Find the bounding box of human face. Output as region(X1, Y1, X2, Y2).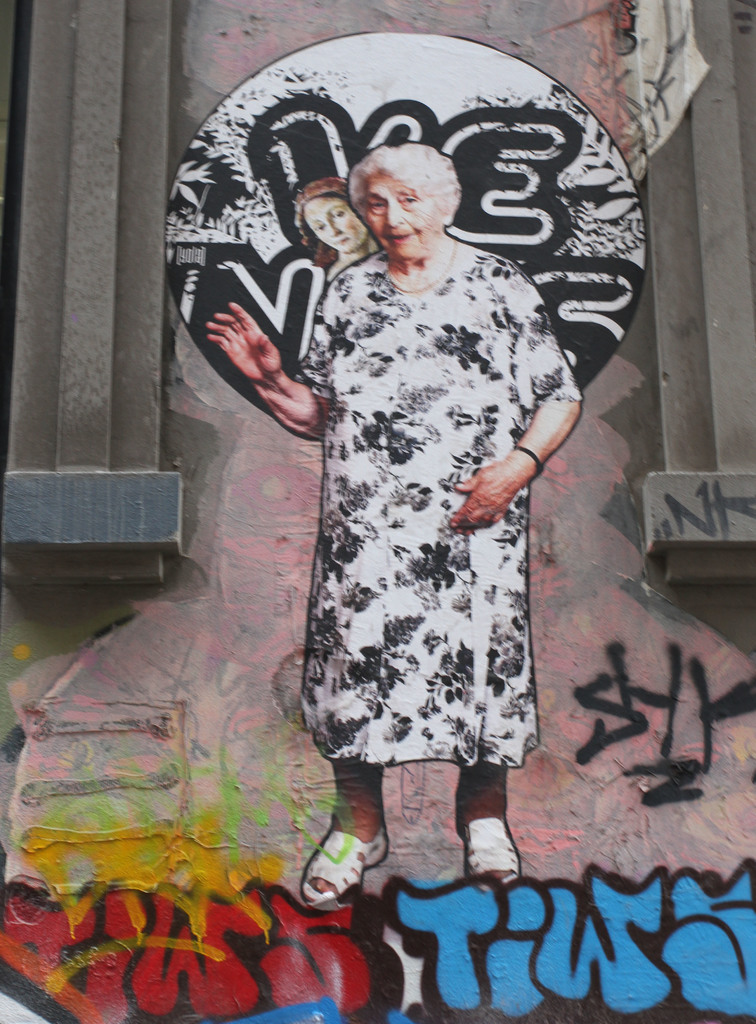
region(365, 172, 440, 255).
